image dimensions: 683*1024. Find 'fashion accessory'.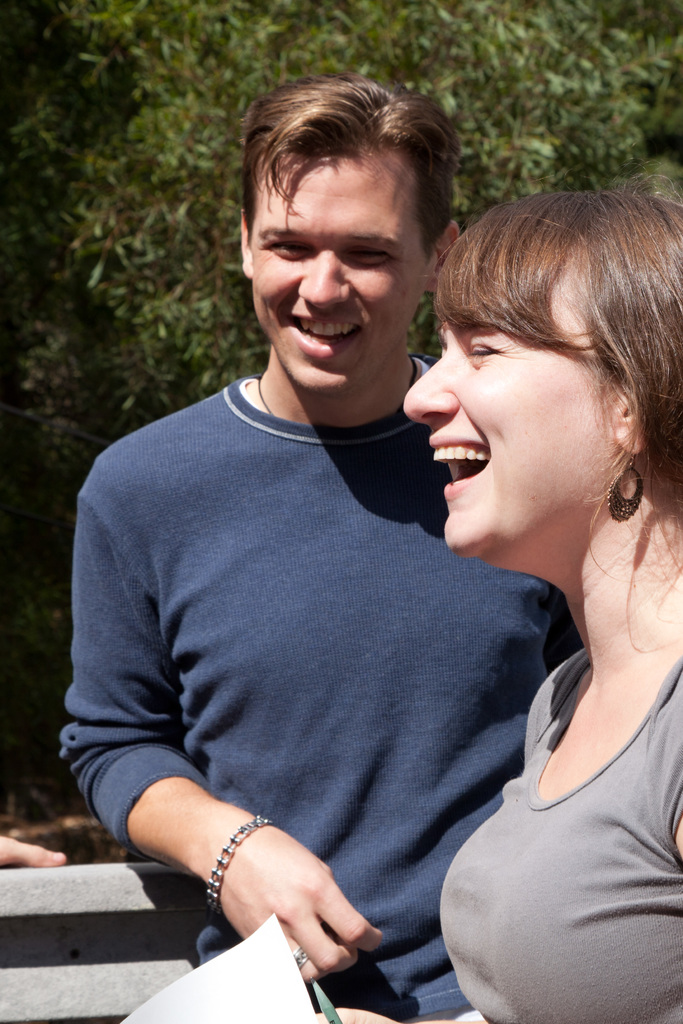
x1=256, y1=352, x2=417, y2=415.
